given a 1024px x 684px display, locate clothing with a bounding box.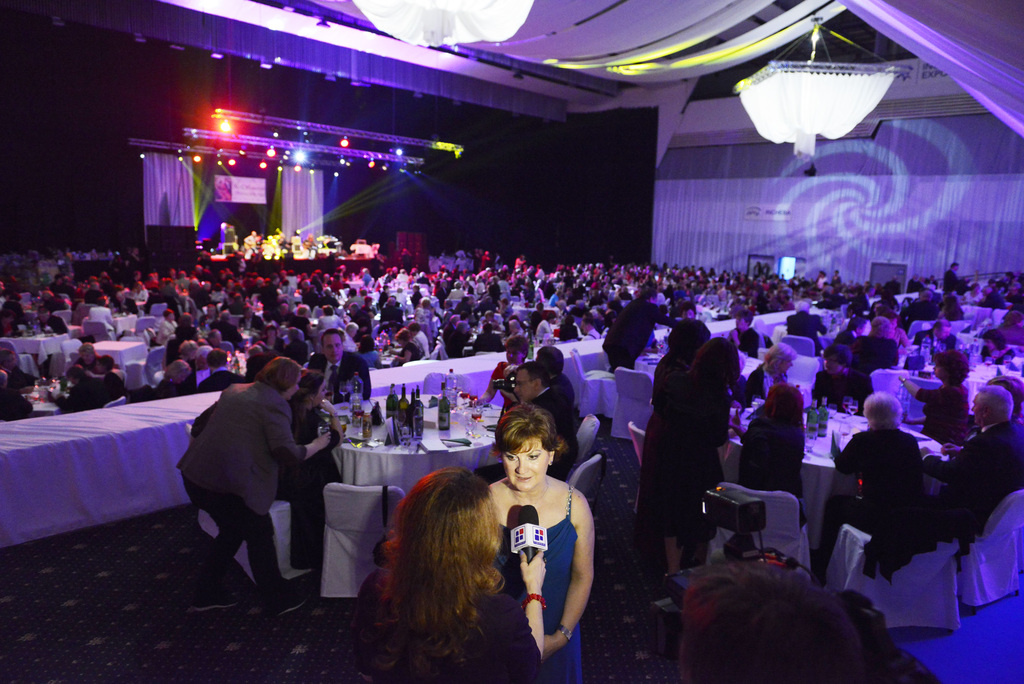
Located: box=[412, 327, 429, 358].
